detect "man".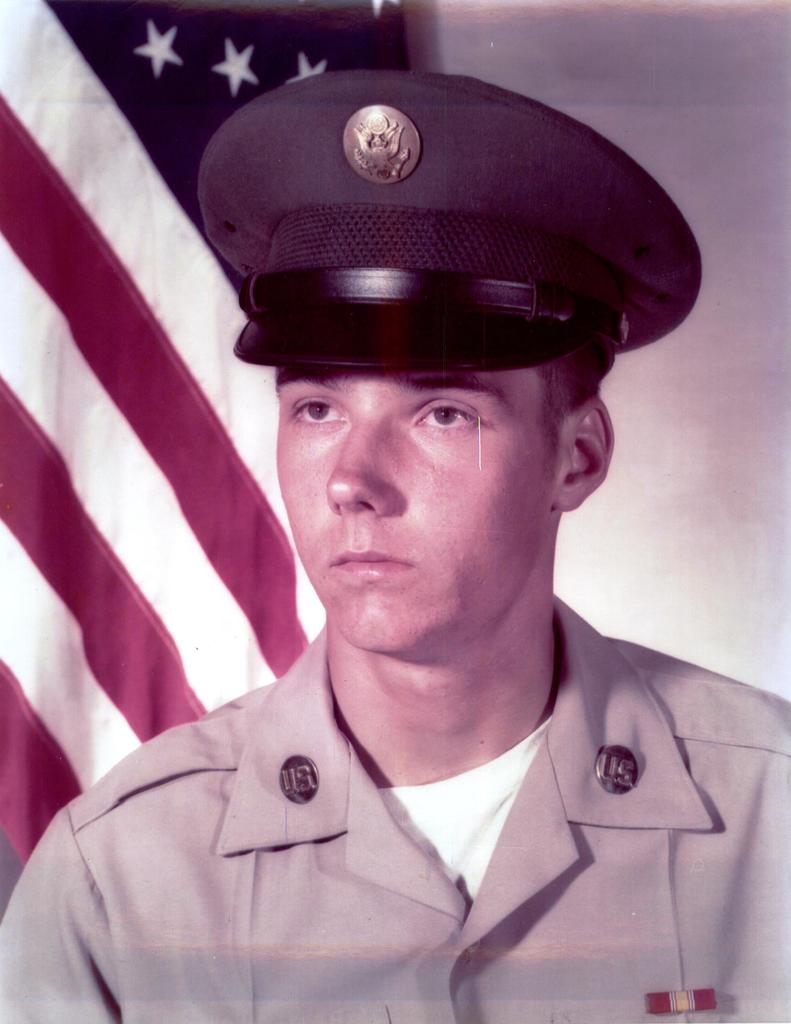
Detected at (x1=31, y1=95, x2=781, y2=1023).
